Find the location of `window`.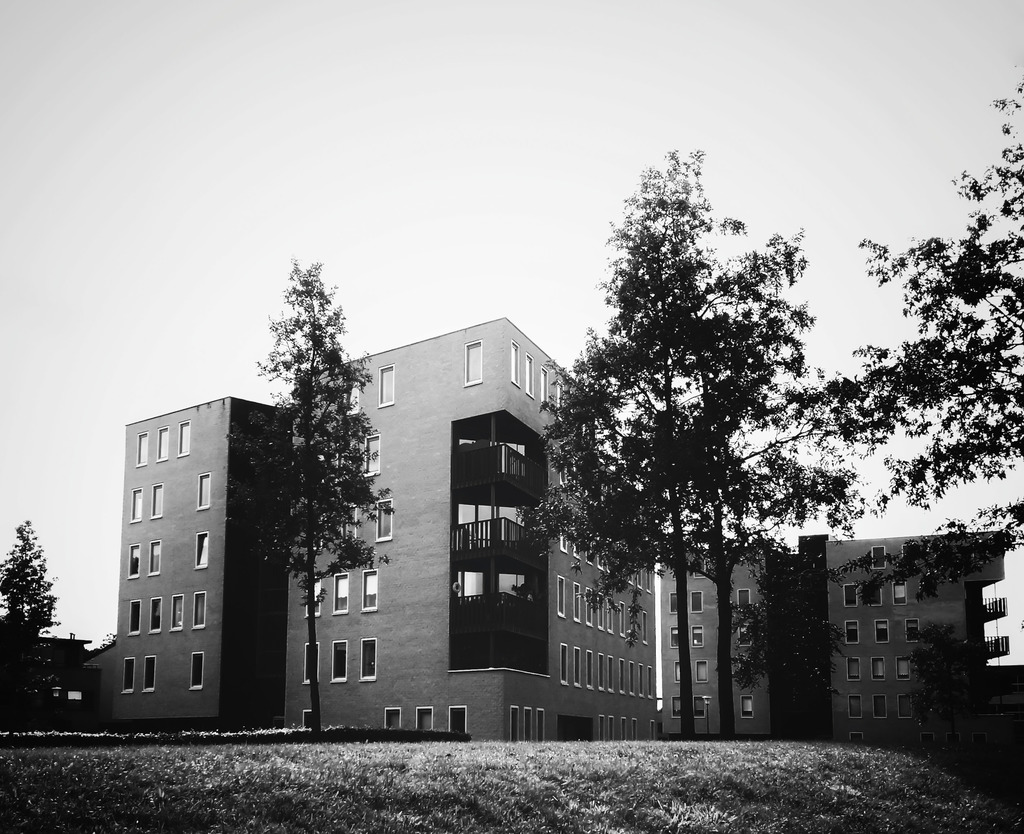
Location: crop(339, 504, 356, 545).
